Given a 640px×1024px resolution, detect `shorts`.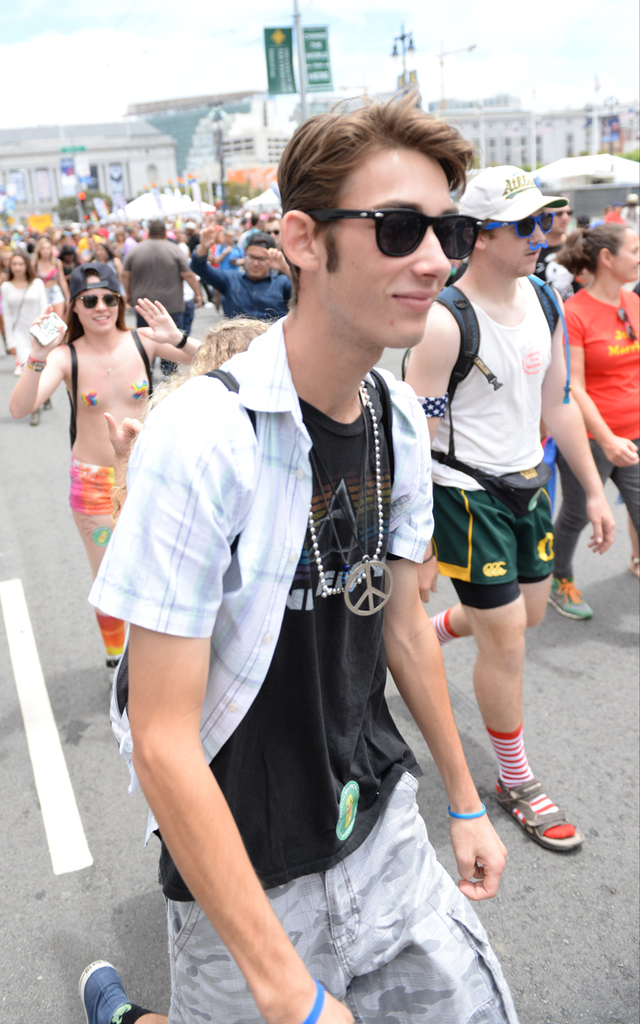
bbox=(416, 479, 566, 605).
